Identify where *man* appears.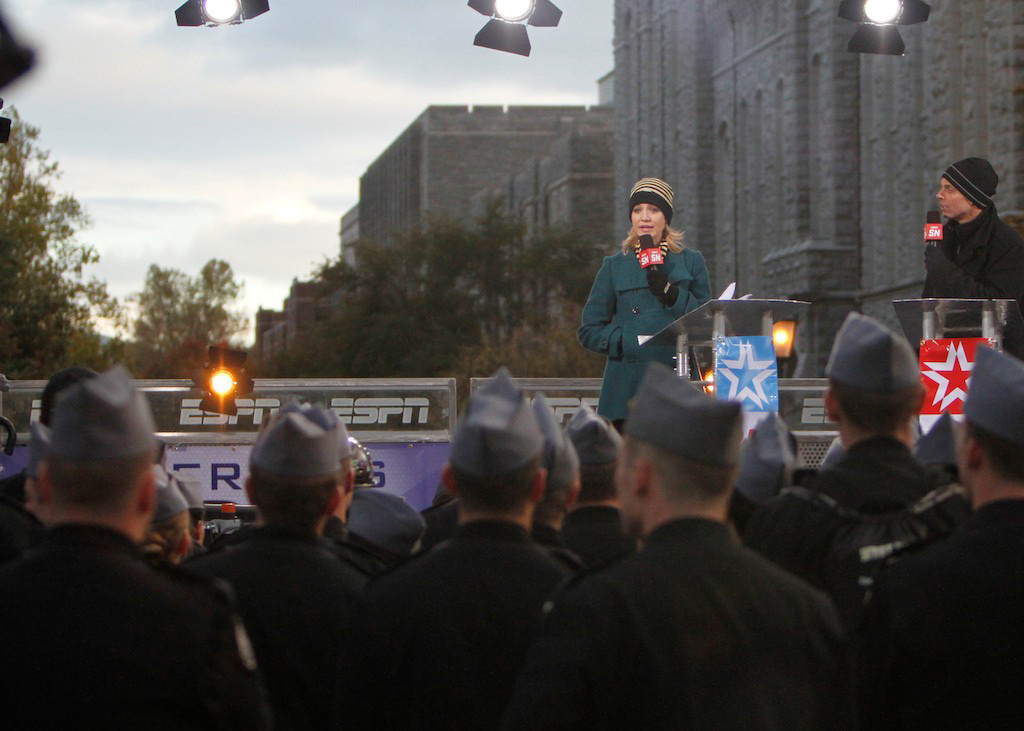
Appears at [922,158,1023,366].
